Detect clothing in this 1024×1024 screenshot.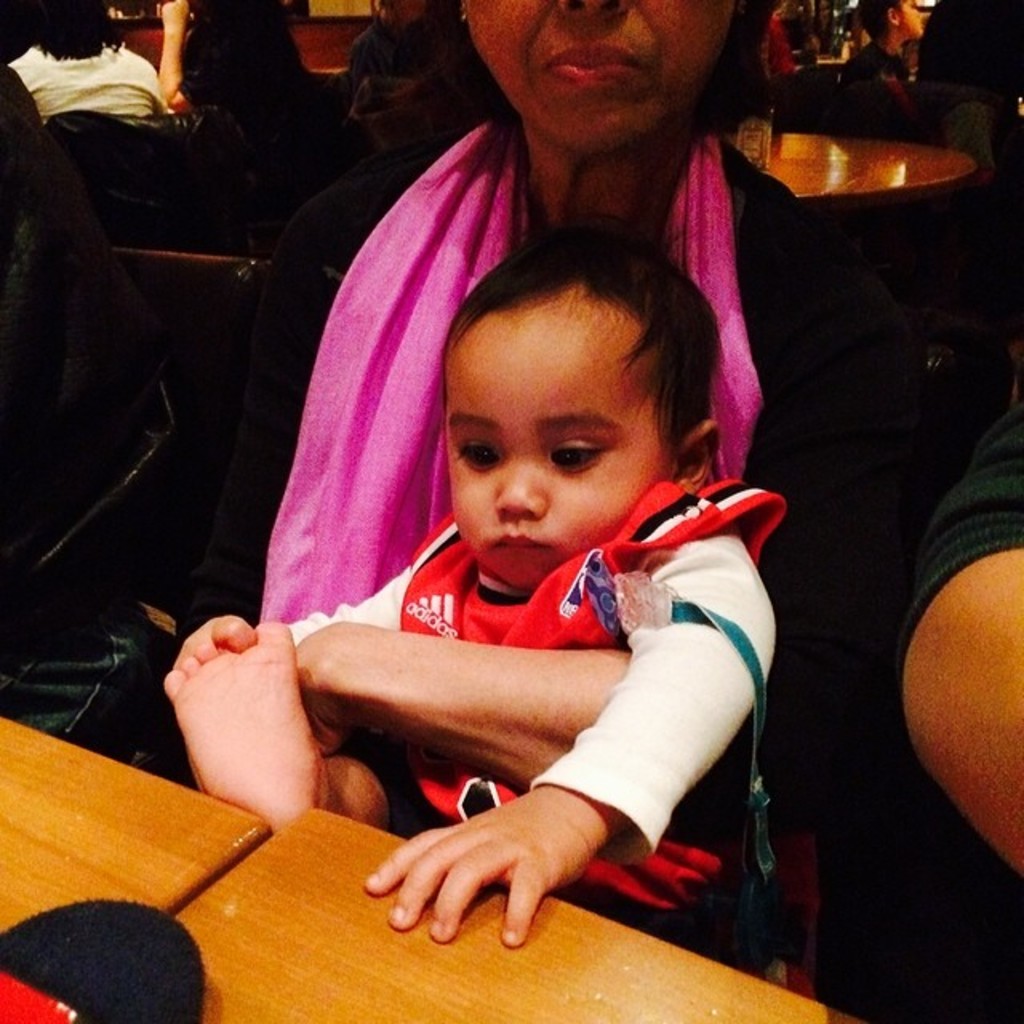
Detection: l=286, t=475, r=826, b=1002.
